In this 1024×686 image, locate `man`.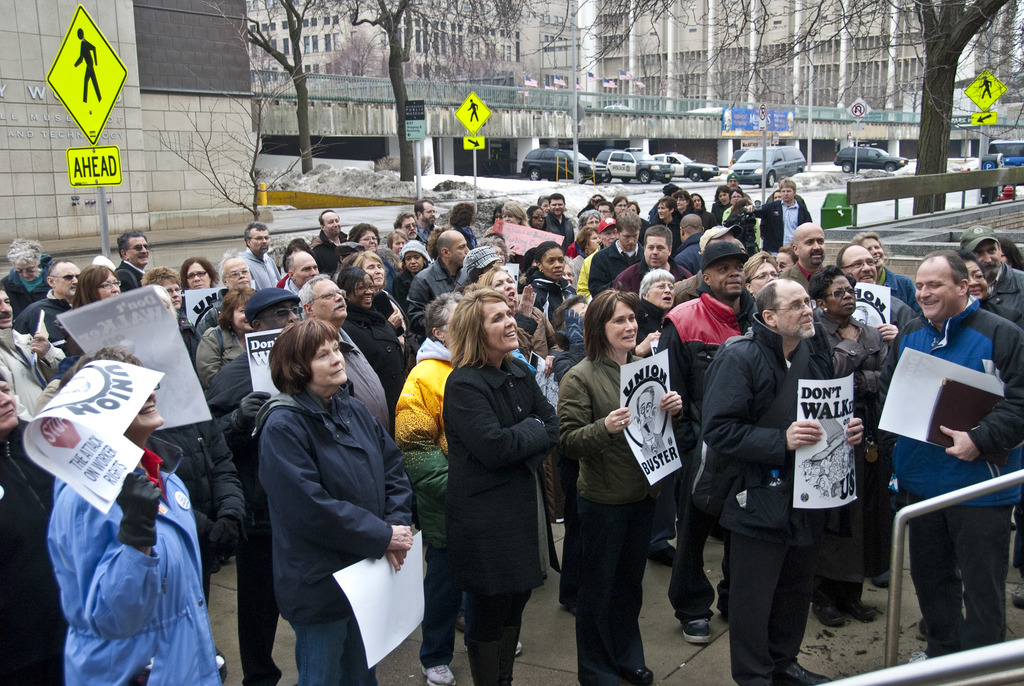
Bounding box: x1=285, y1=250, x2=320, y2=298.
